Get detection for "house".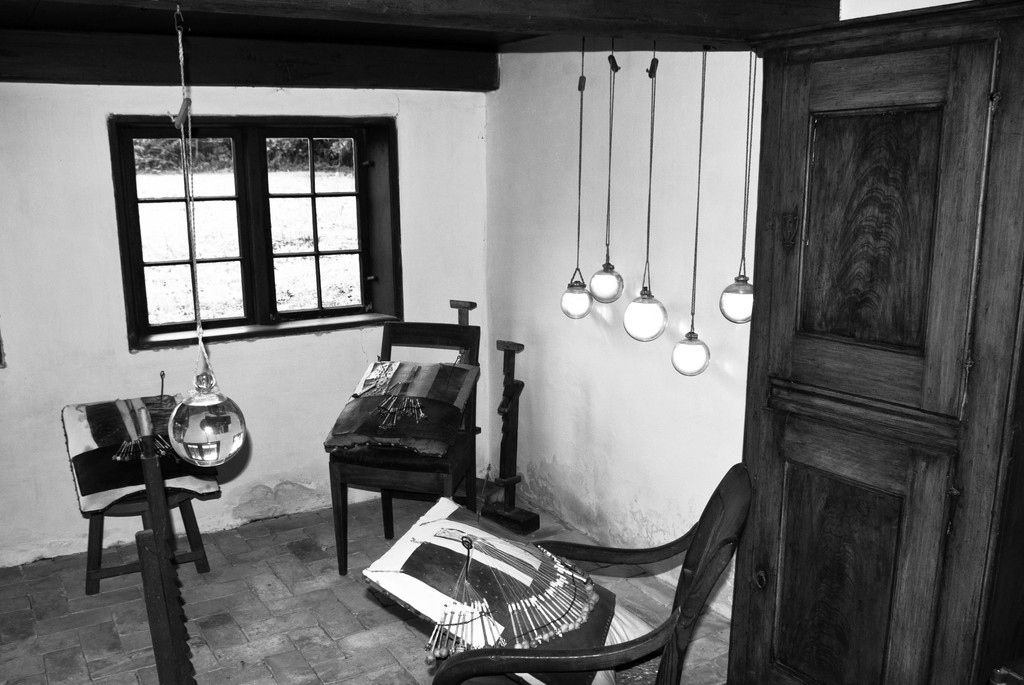
Detection: l=0, t=0, r=1023, b=684.
